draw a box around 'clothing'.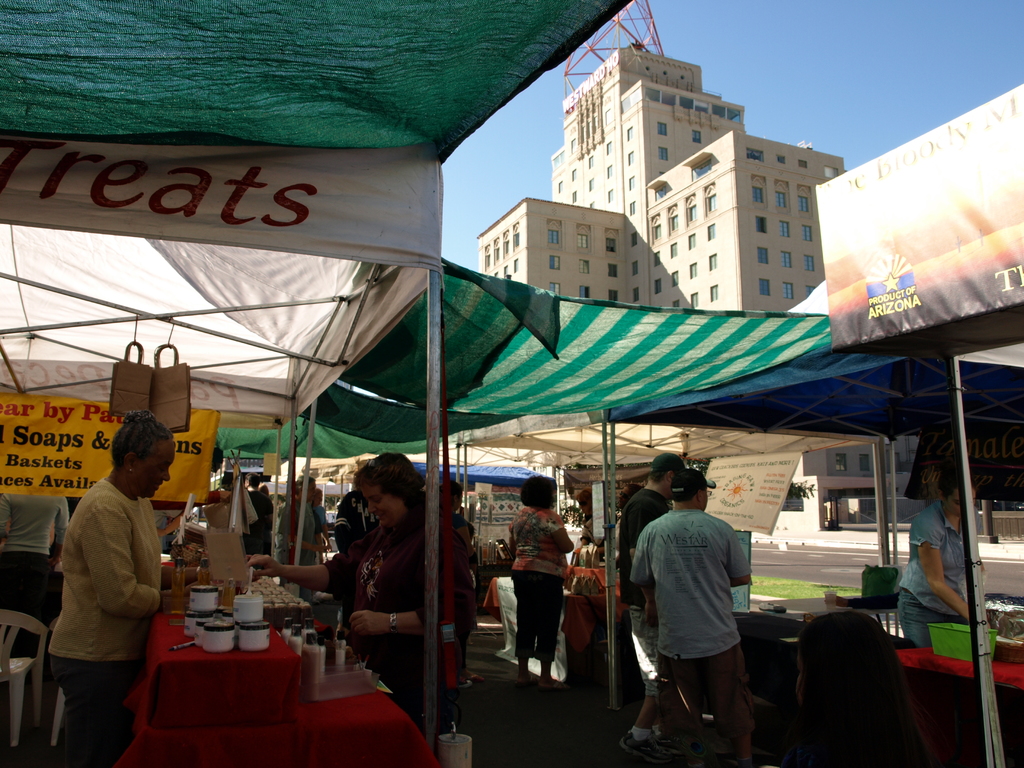
pyautogui.locateOnScreen(500, 500, 573, 678).
